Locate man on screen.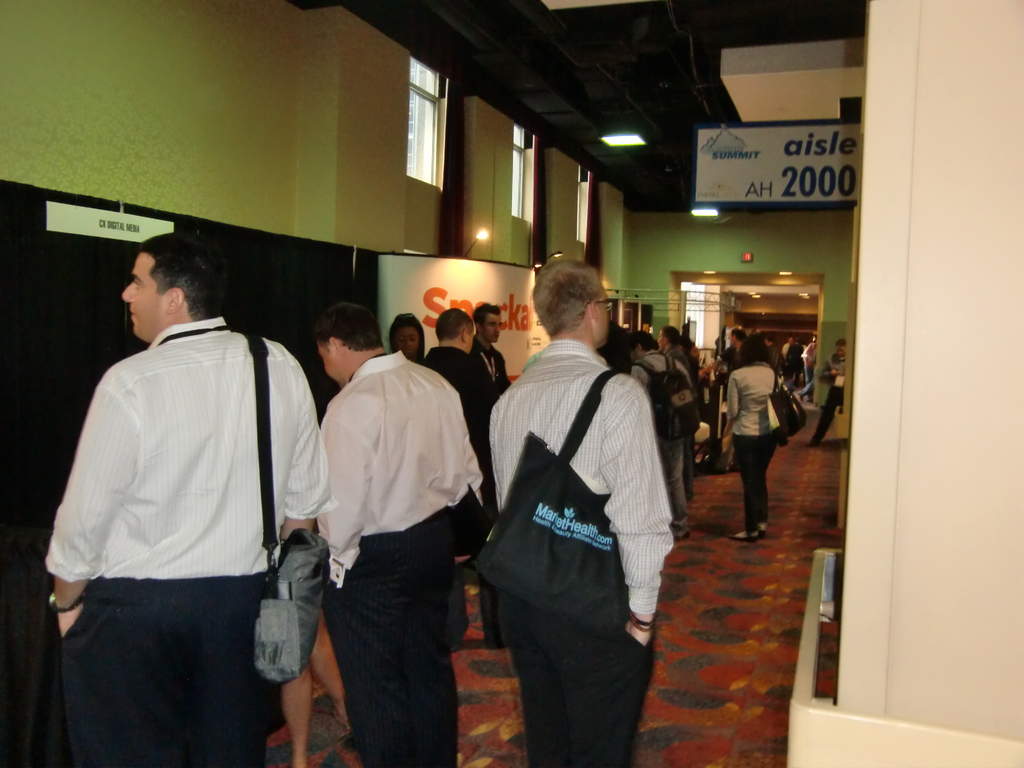
On screen at detection(420, 302, 497, 646).
